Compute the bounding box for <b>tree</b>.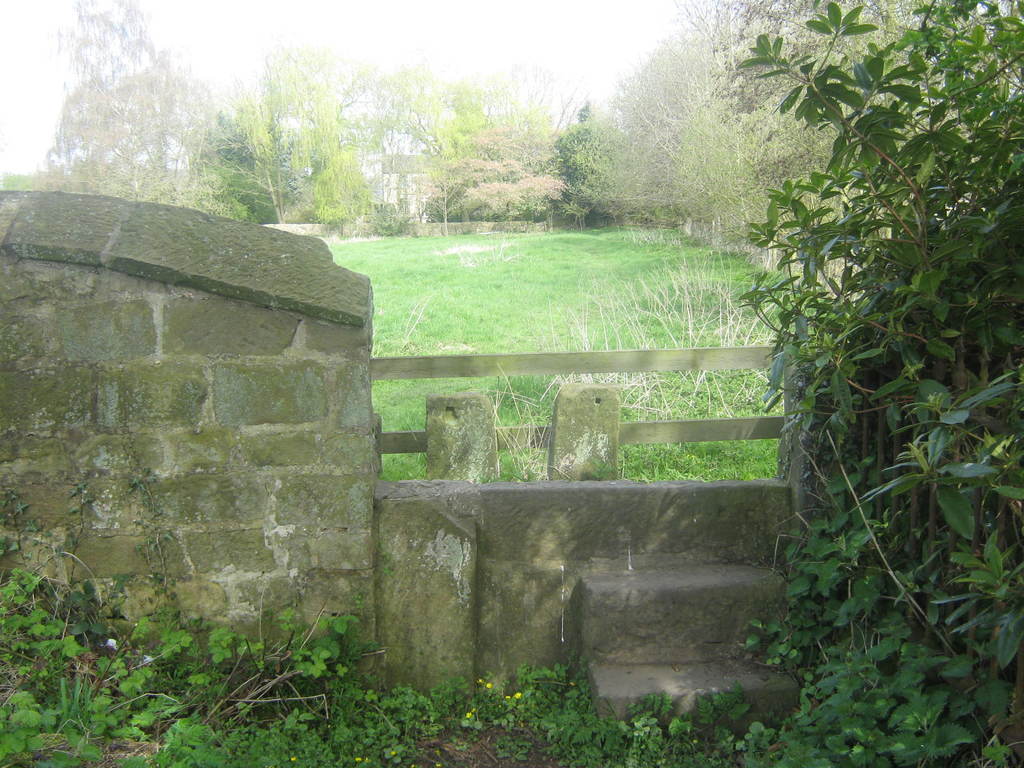
left=543, top=113, right=620, bottom=222.
